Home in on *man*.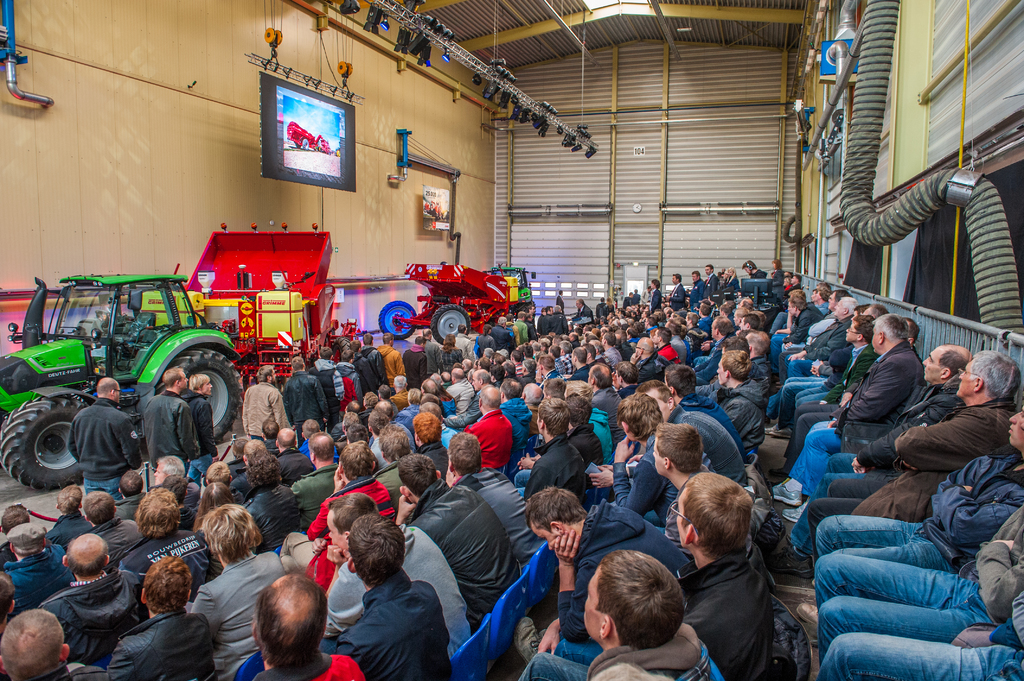
Homed in at crop(366, 340, 387, 380).
